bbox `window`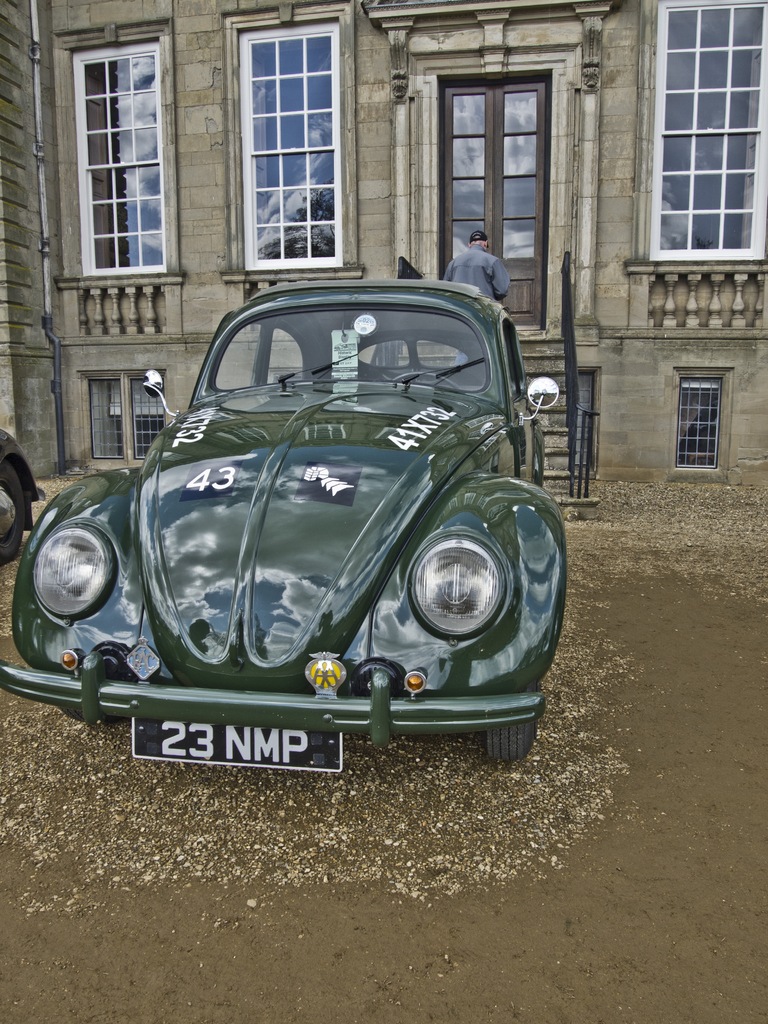
[672,369,724,472]
